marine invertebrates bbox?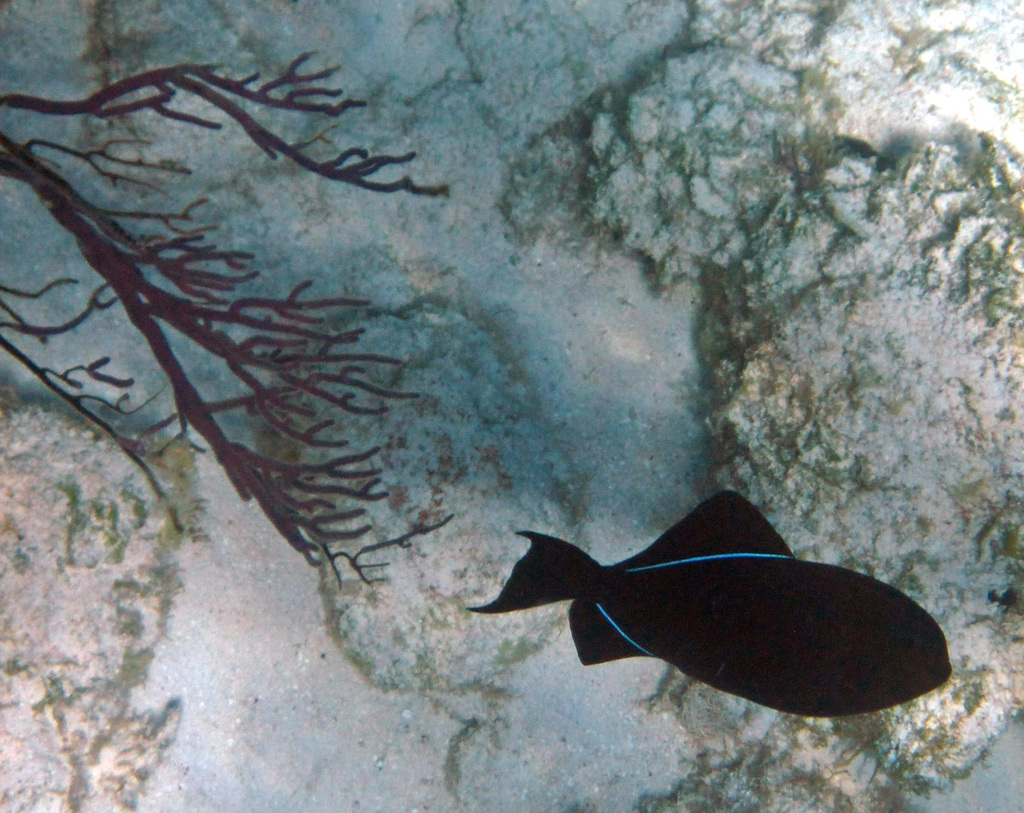
rect(0, 26, 492, 596)
